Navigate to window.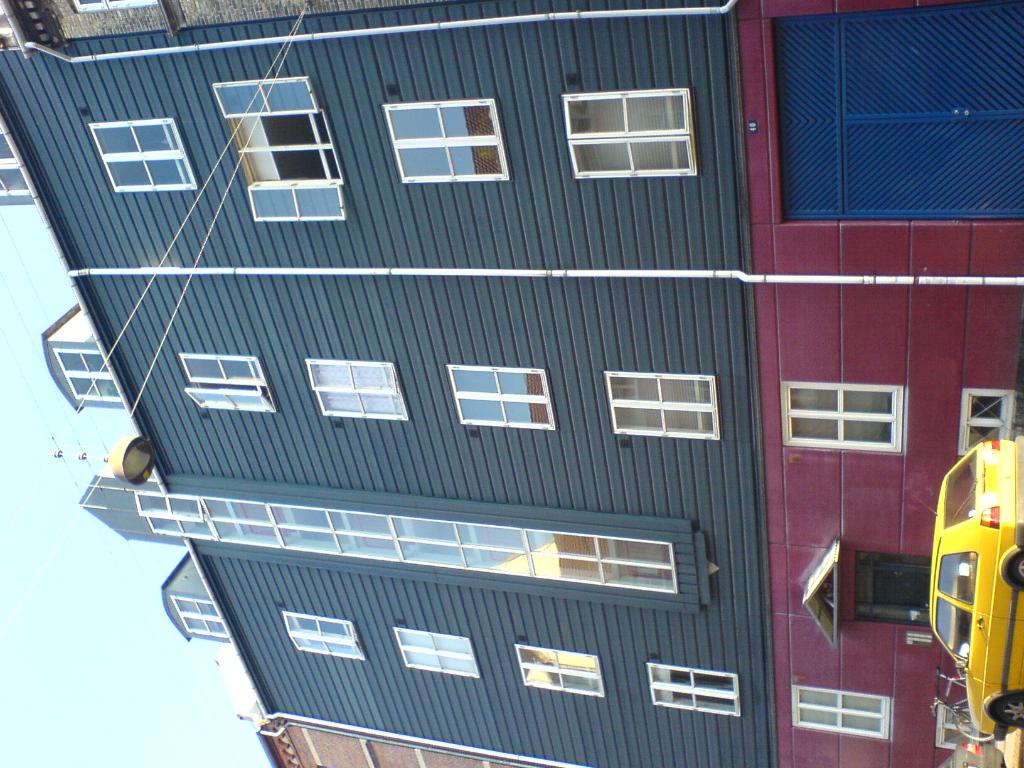
Navigation target: BBox(87, 109, 194, 188).
